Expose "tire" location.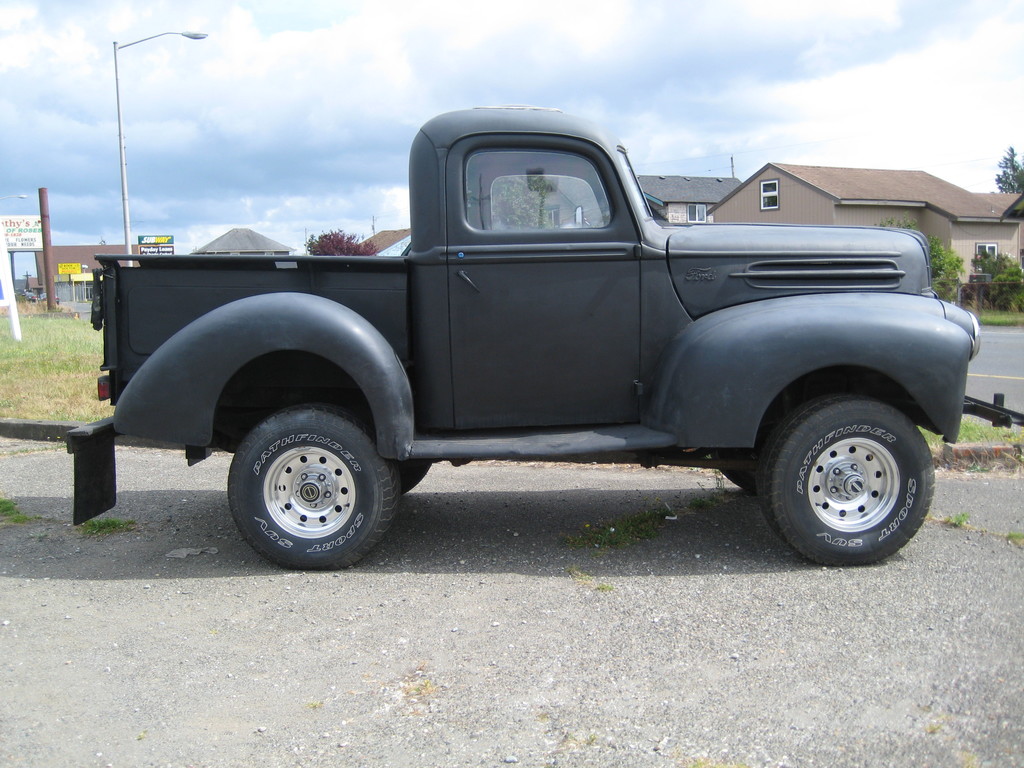
Exposed at (396,458,430,495).
